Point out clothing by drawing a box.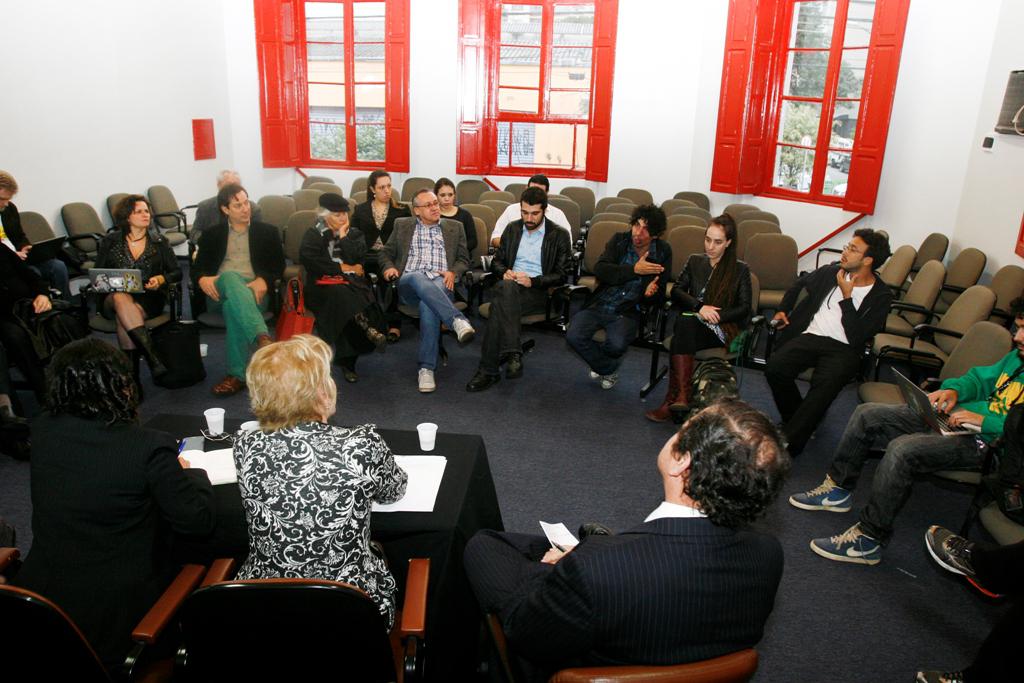
(0, 238, 51, 331).
